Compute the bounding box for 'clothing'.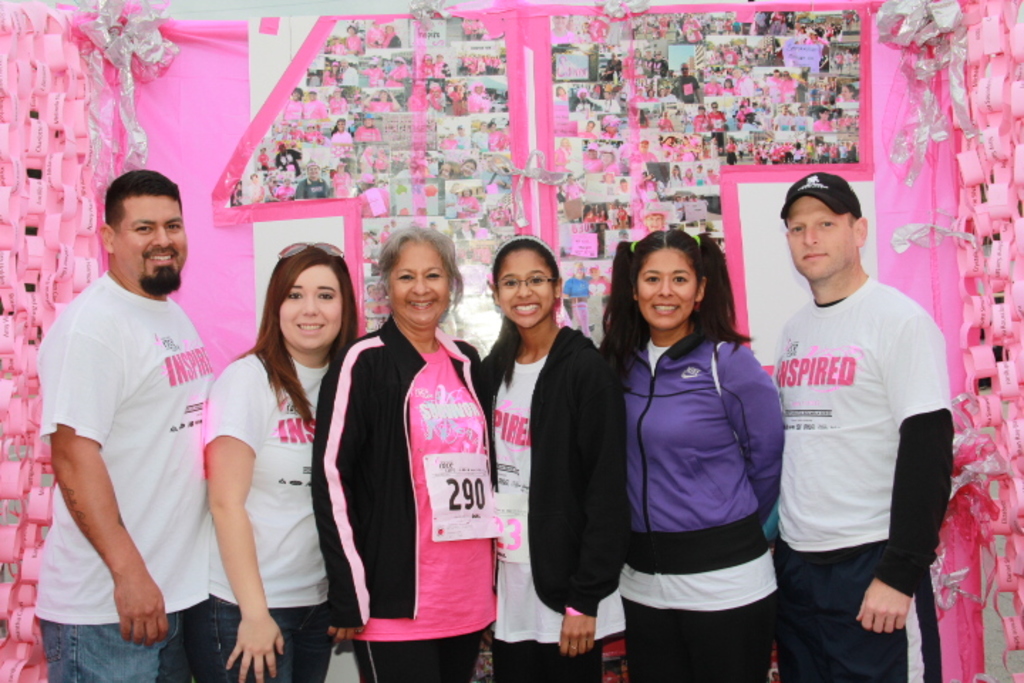
locate(191, 349, 347, 682).
